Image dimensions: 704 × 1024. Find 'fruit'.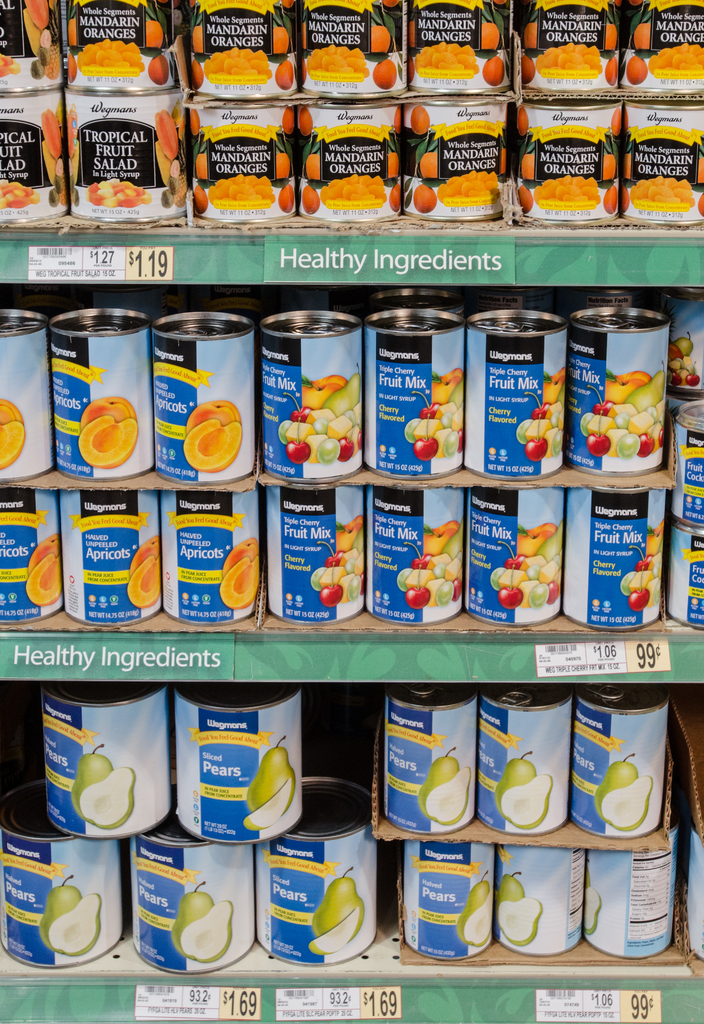
box=[145, 20, 165, 47].
